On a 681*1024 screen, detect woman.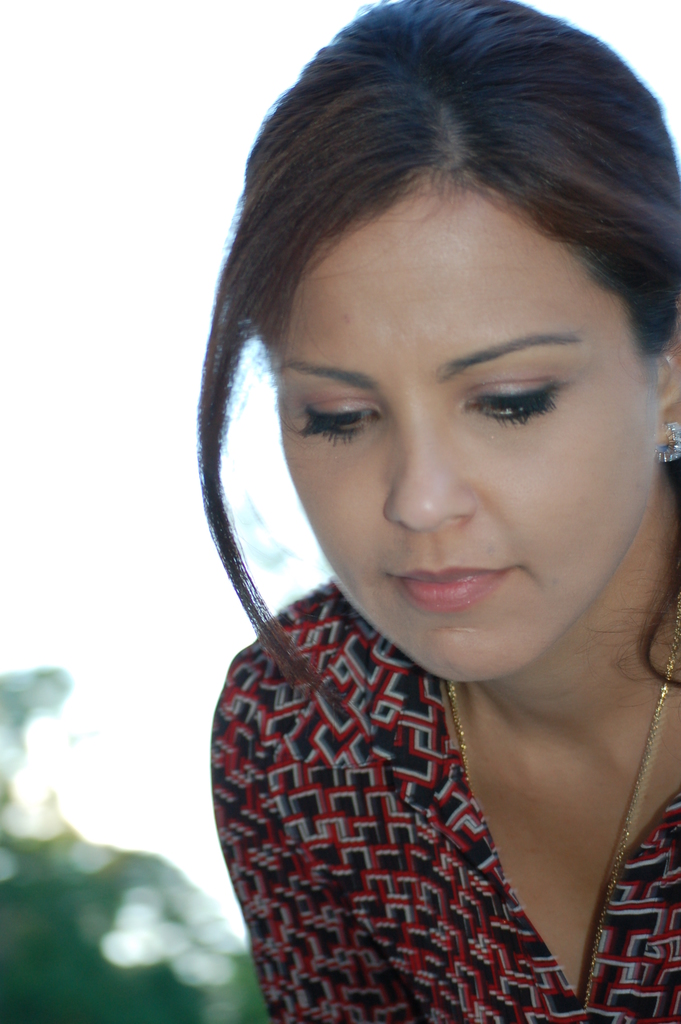
bbox=[148, 0, 680, 989].
